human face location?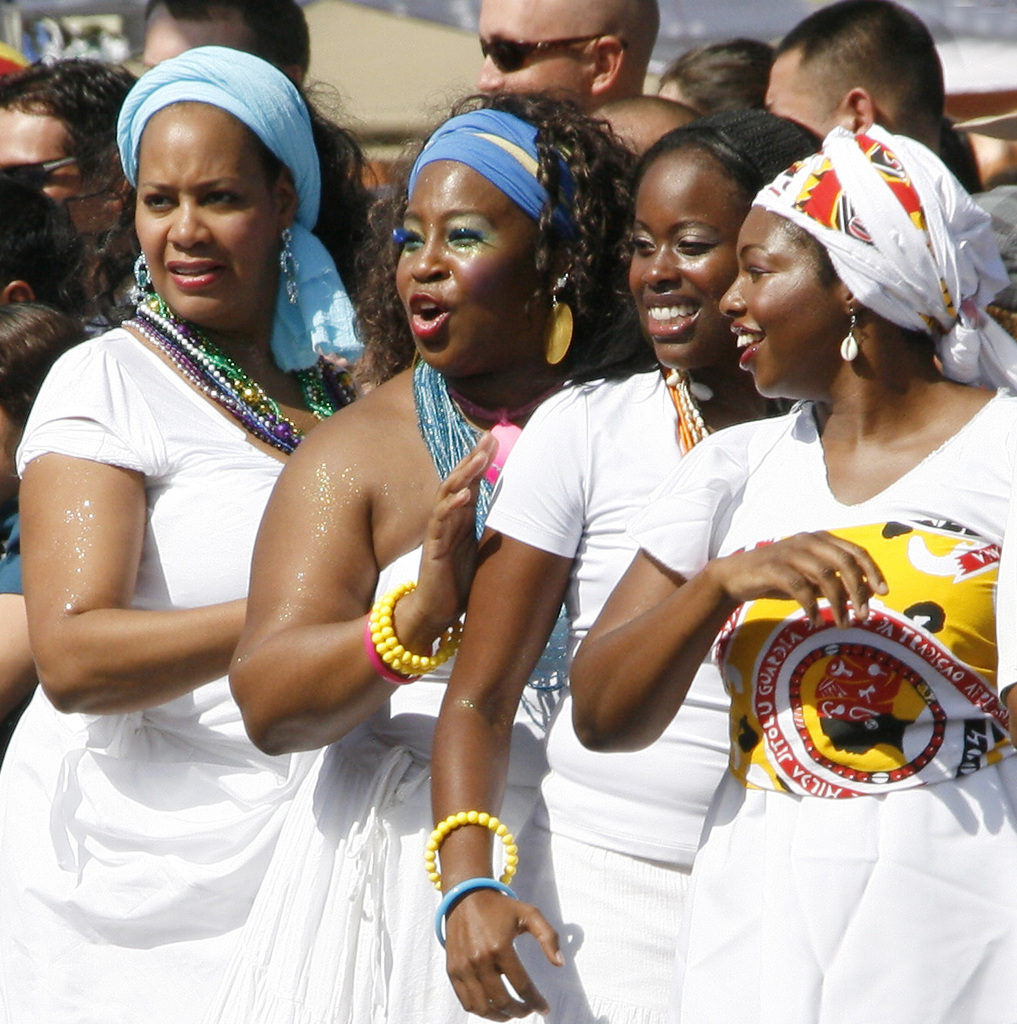
crop(469, 0, 599, 101)
